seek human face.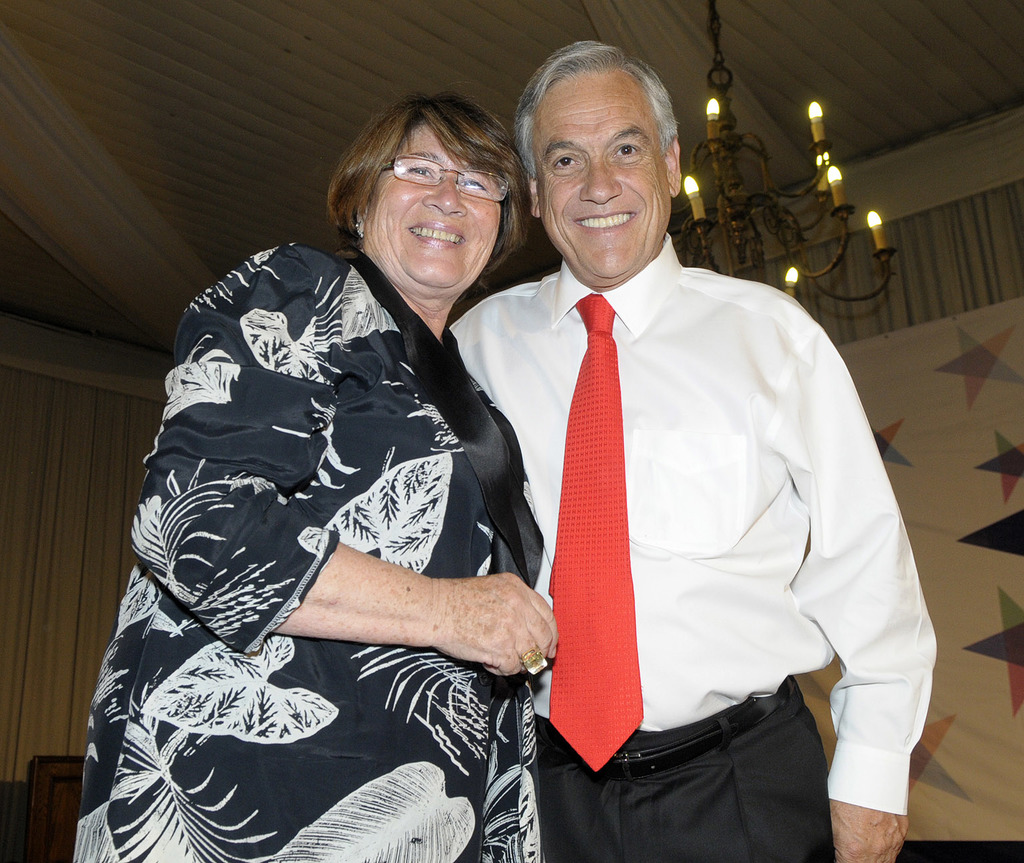
left=364, top=119, right=506, bottom=286.
